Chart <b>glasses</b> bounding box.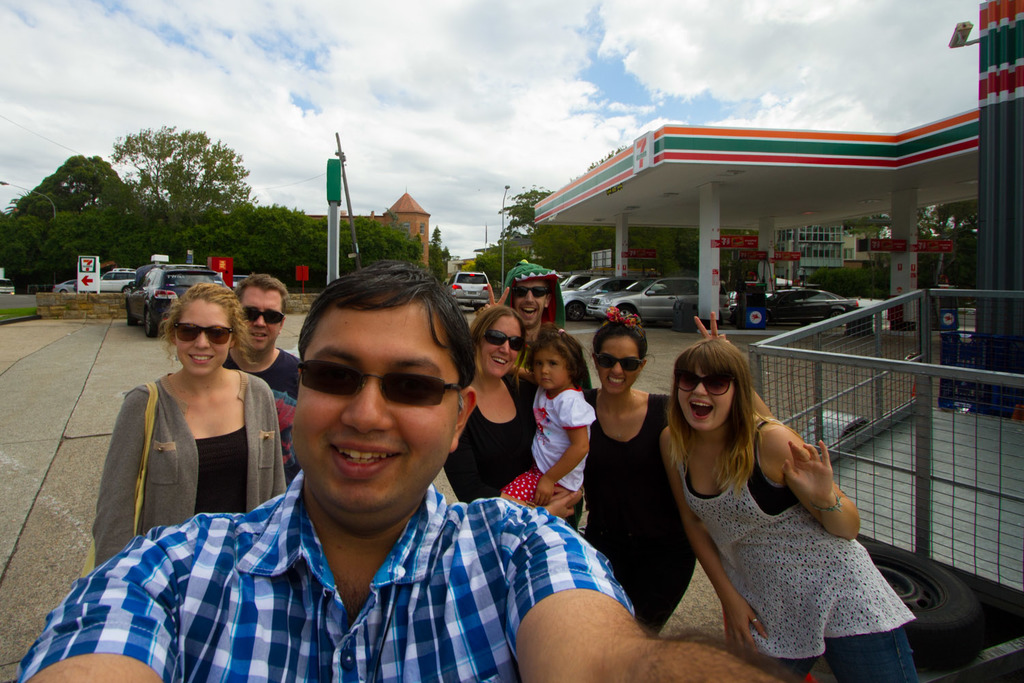
Charted: 483:327:531:352.
